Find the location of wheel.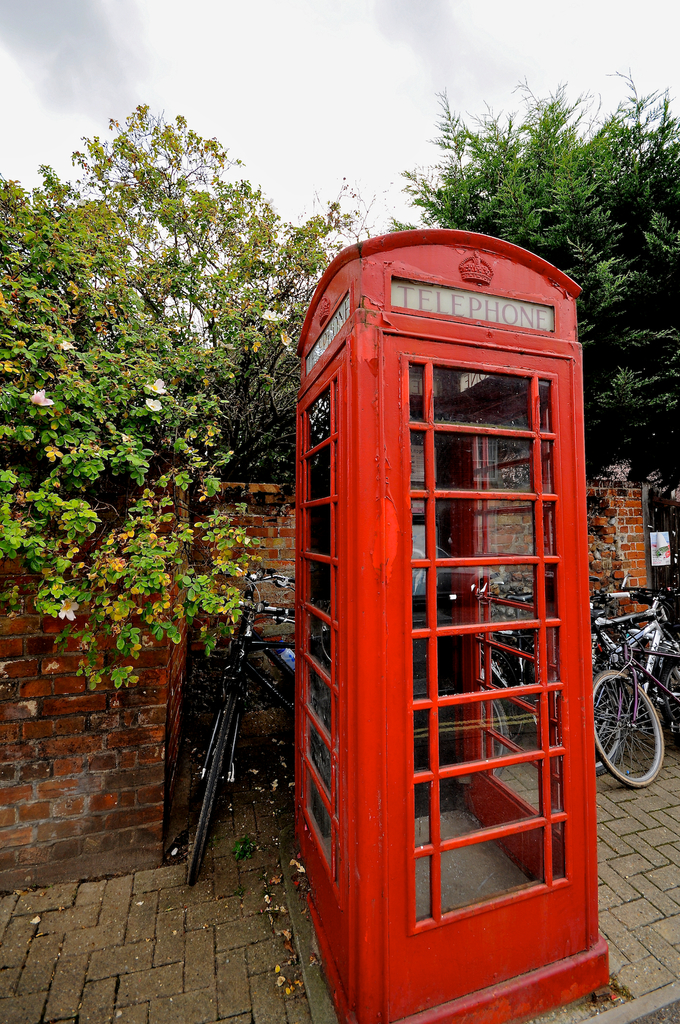
Location: x1=189, y1=694, x2=236, y2=885.
